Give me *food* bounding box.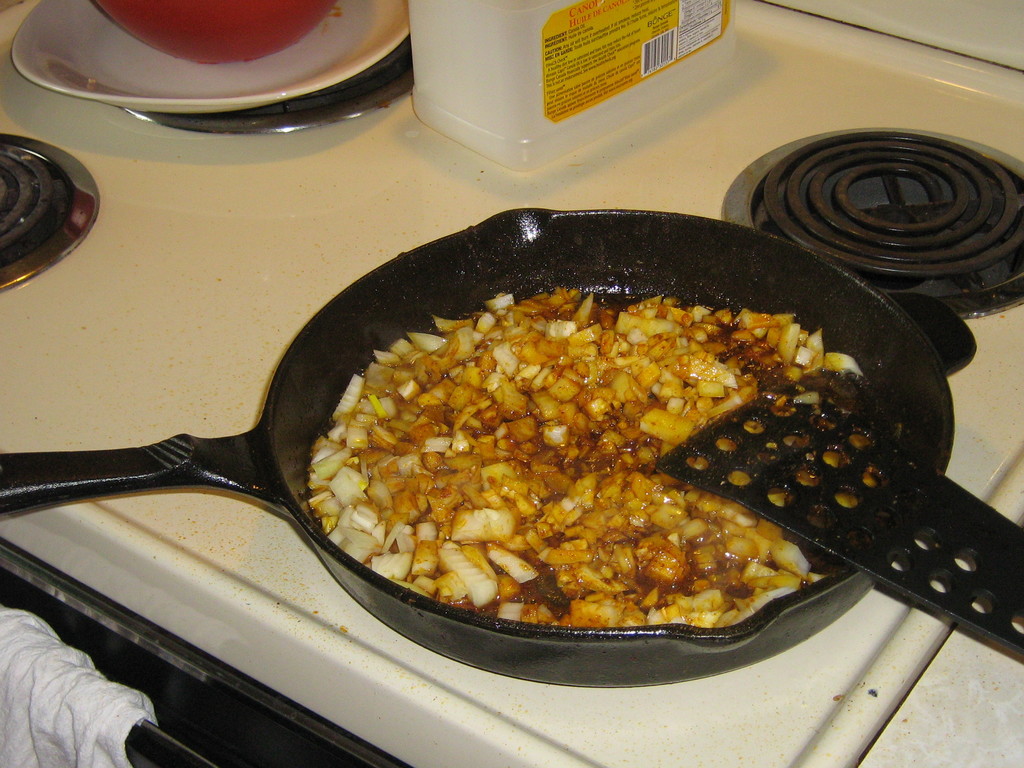
bbox(294, 255, 858, 655).
